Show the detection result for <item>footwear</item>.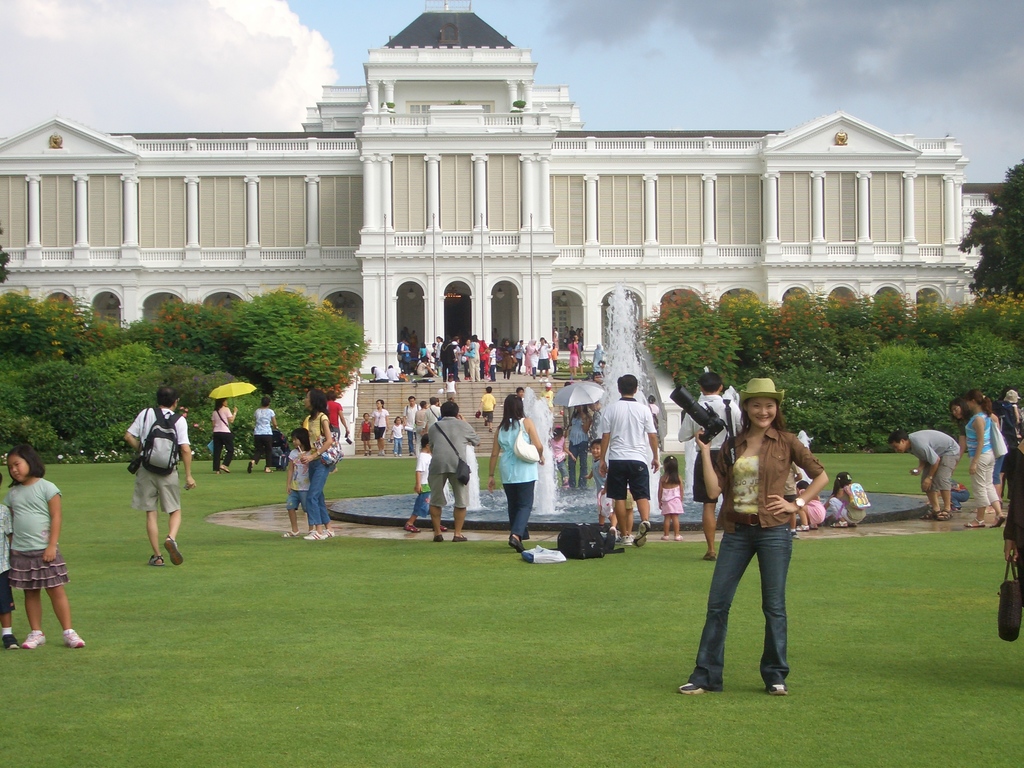
x1=368, y1=451, x2=371, y2=454.
